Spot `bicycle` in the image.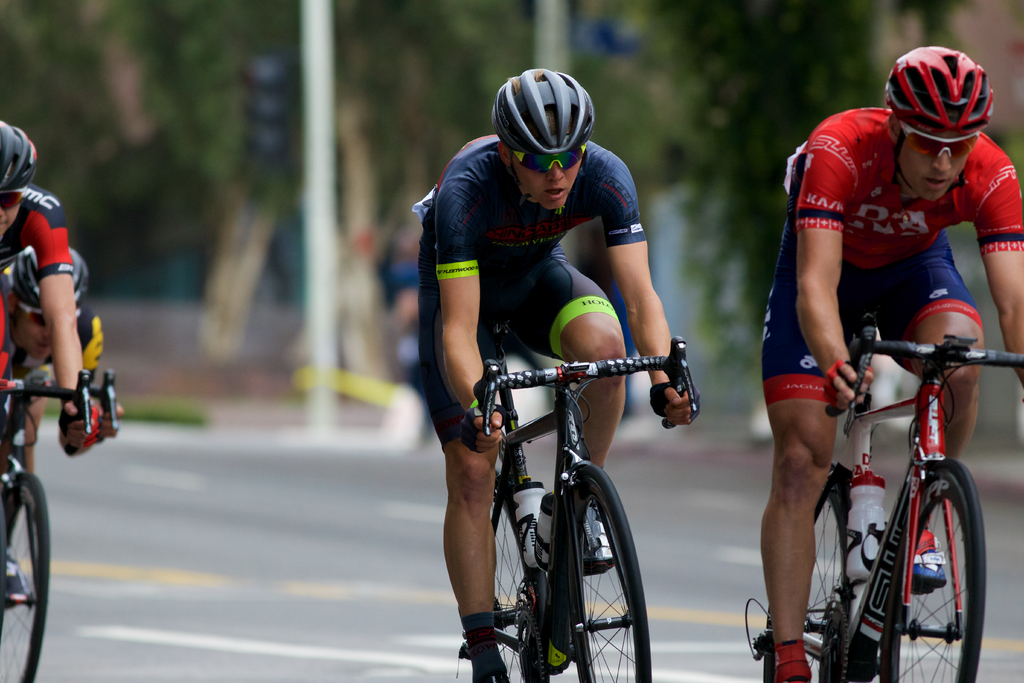
`bicycle` found at [449, 316, 679, 682].
